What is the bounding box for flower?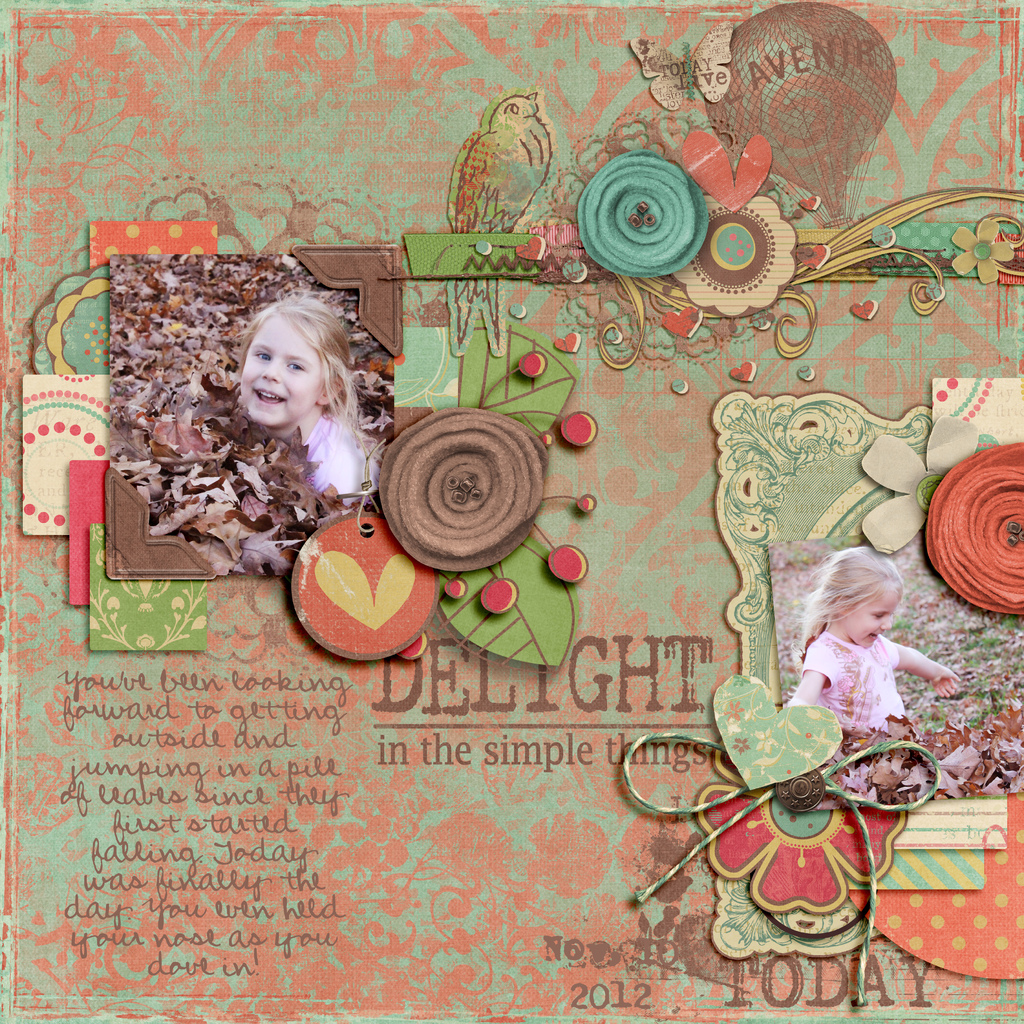
669/197/798/318.
